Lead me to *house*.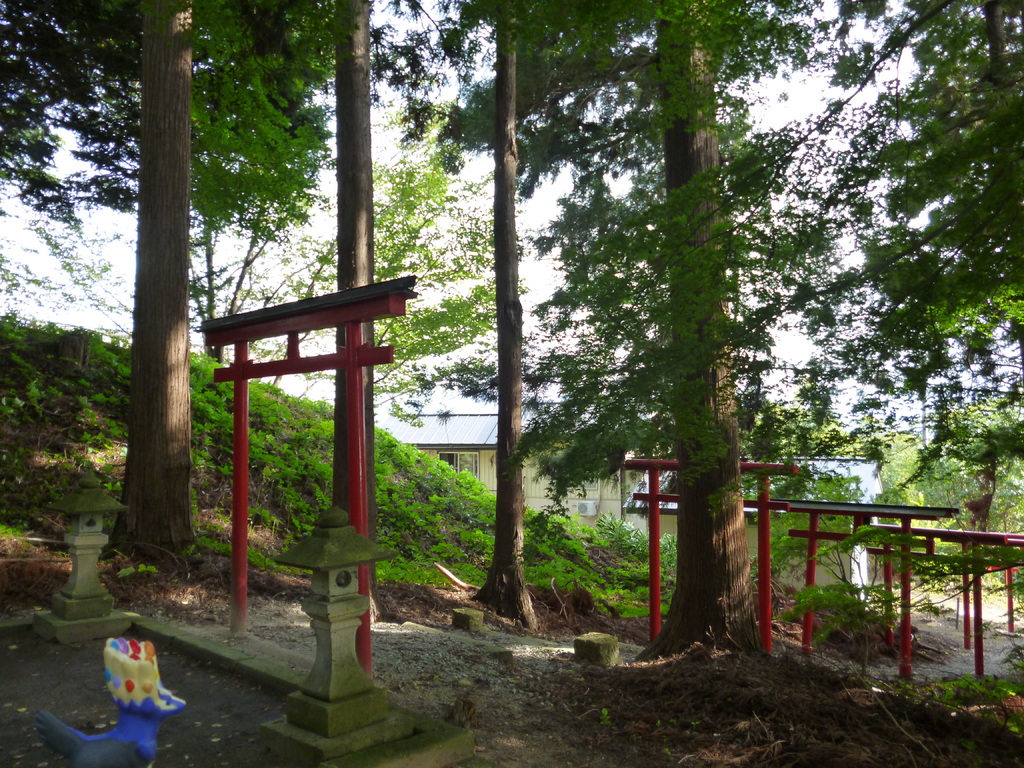
Lead to (371, 380, 552, 507).
